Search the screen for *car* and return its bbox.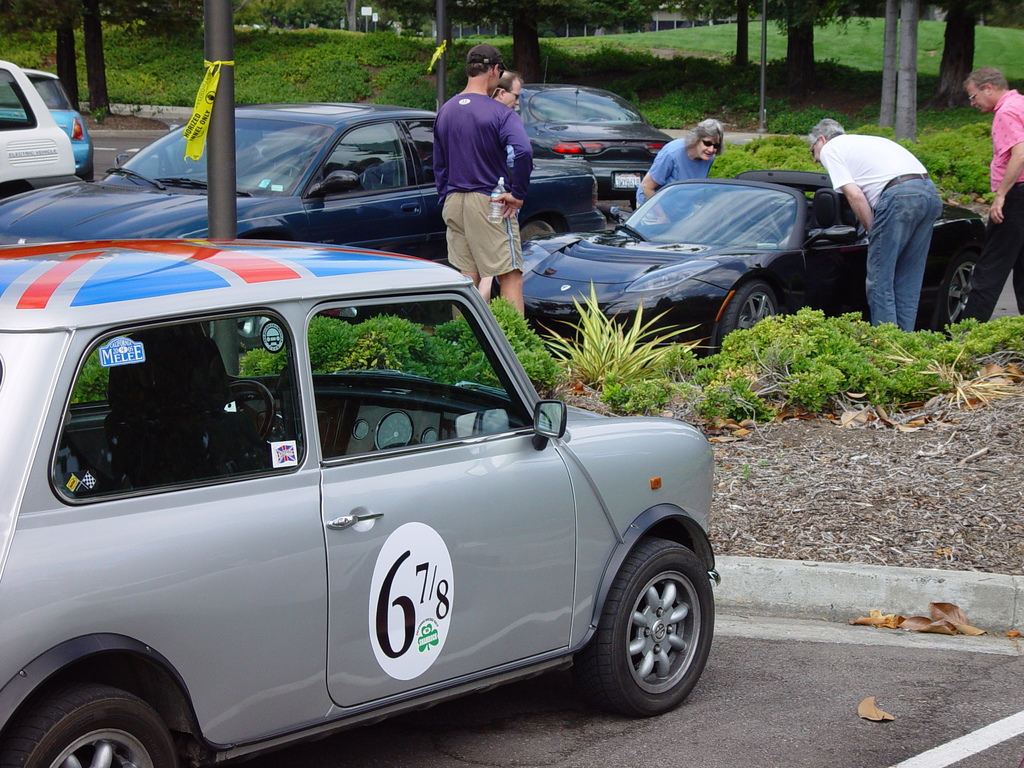
Found: crop(5, 199, 728, 767).
